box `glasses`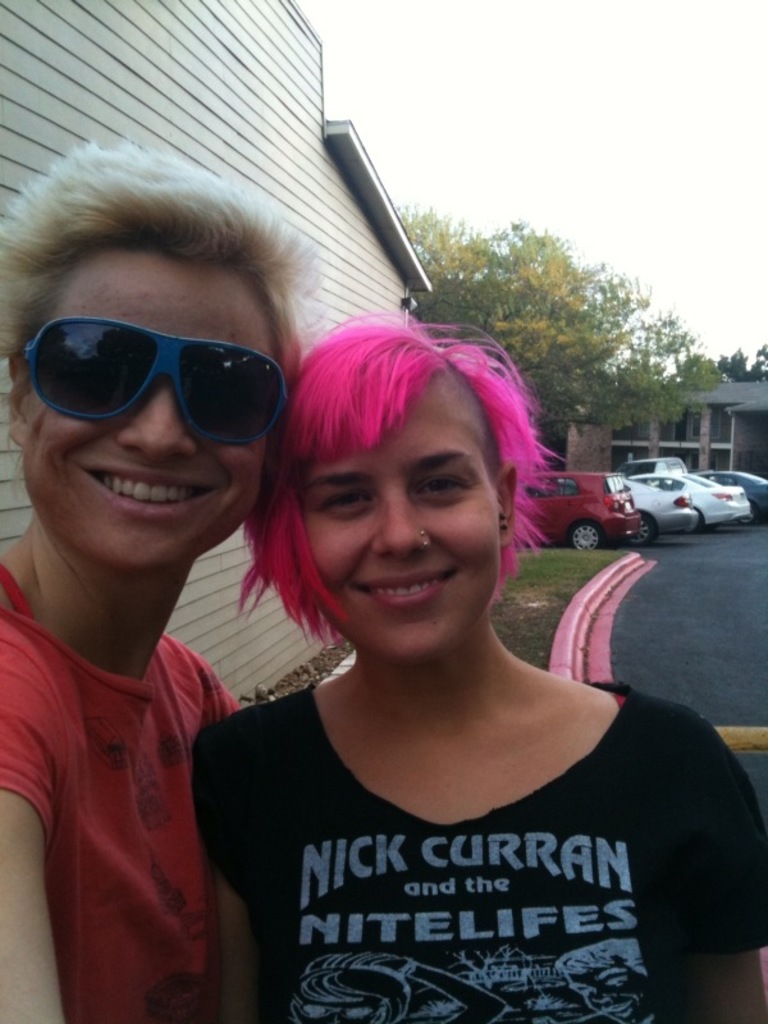
19:306:314:443
